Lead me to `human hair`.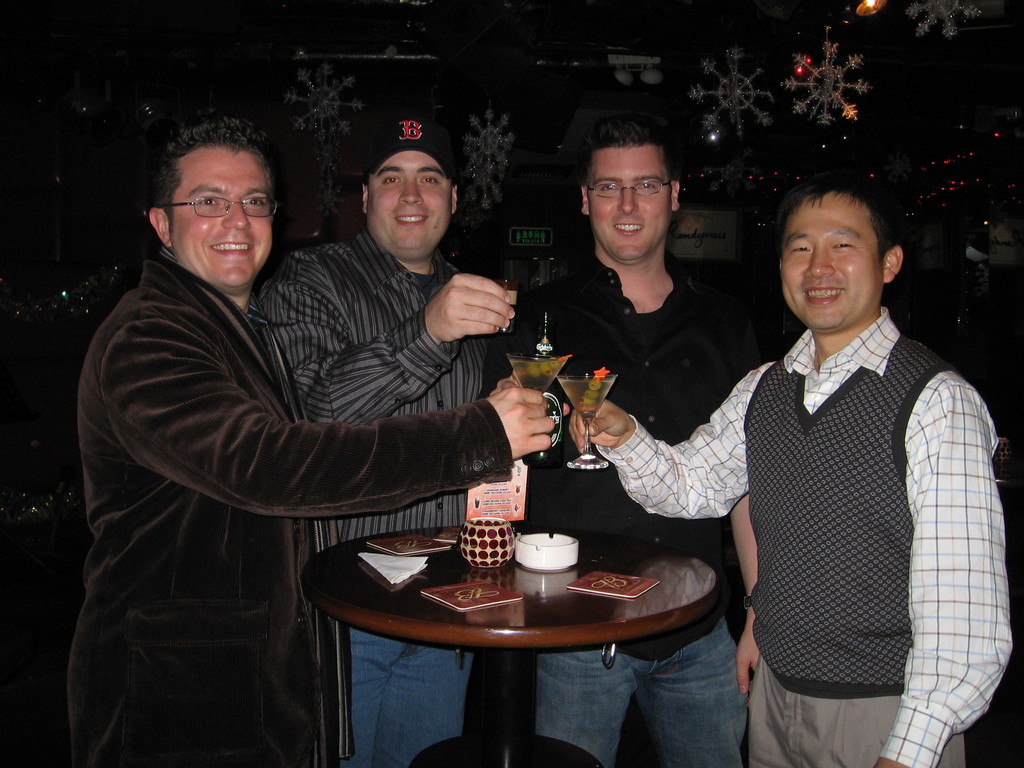
Lead to BBox(582, 115, 687, 189).
